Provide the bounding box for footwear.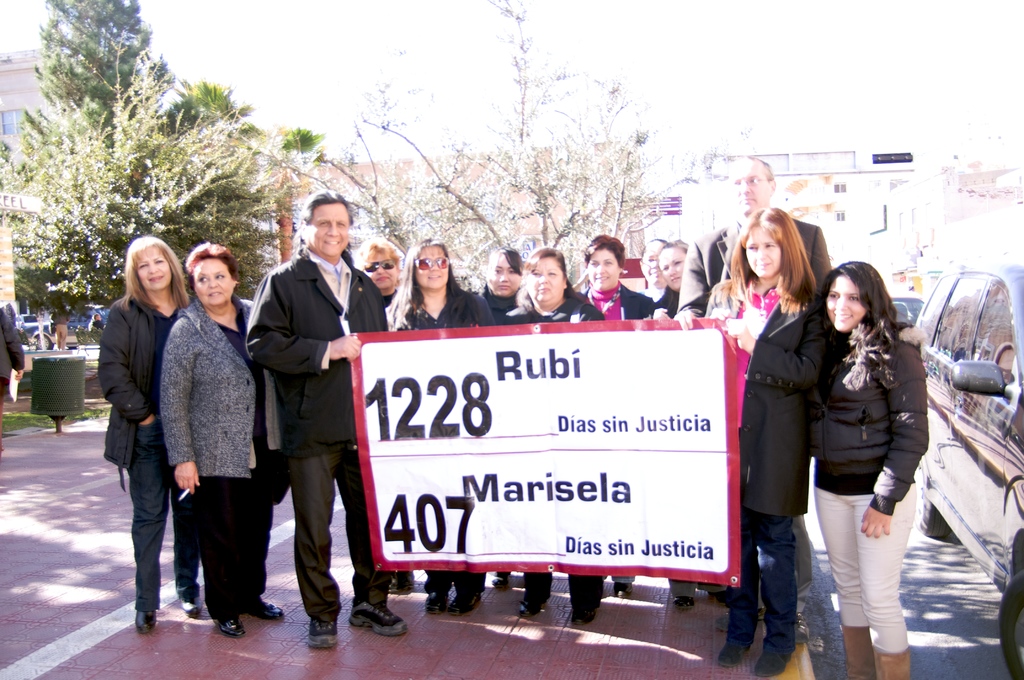
717/606/764/630.
